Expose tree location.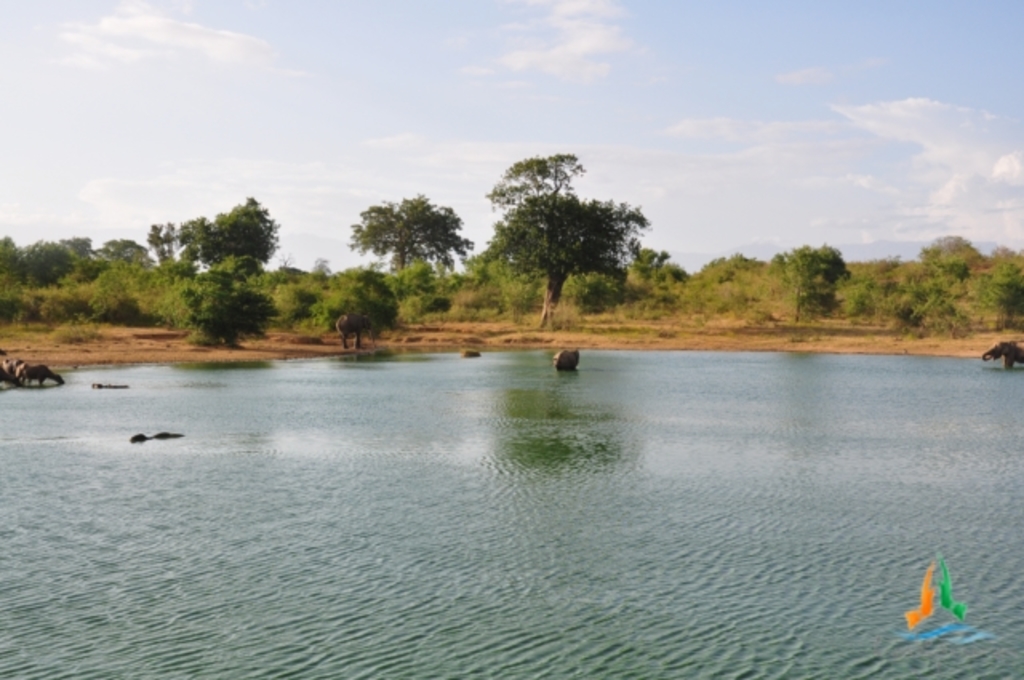
Exposed at left=349, top=195, right=475, bottom=267.
